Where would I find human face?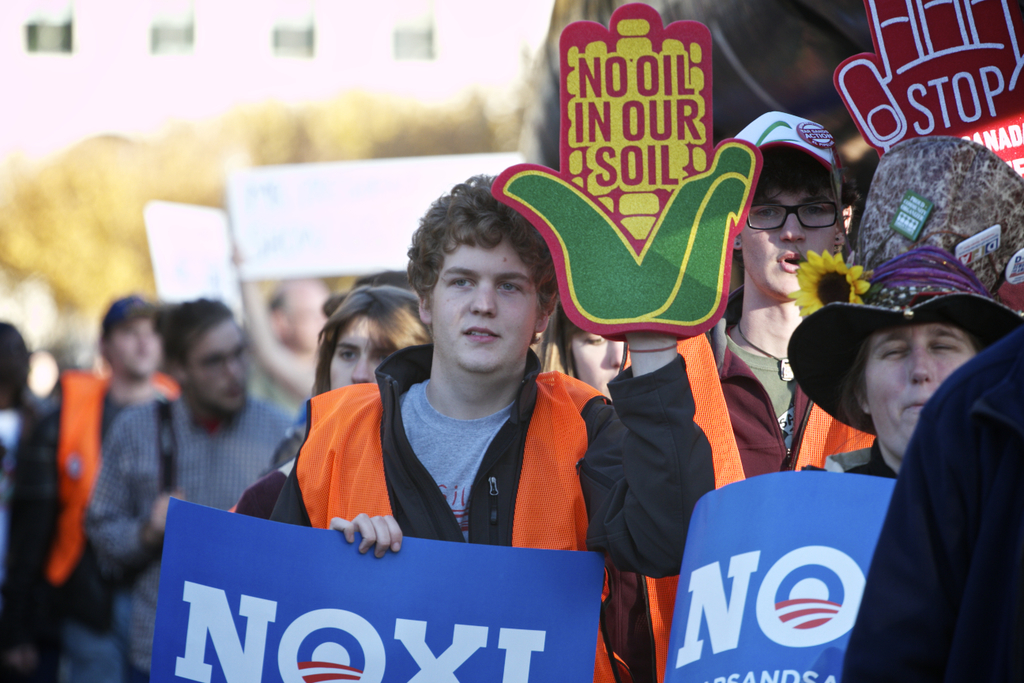
At l=285, t=271, r=337, b=348.
